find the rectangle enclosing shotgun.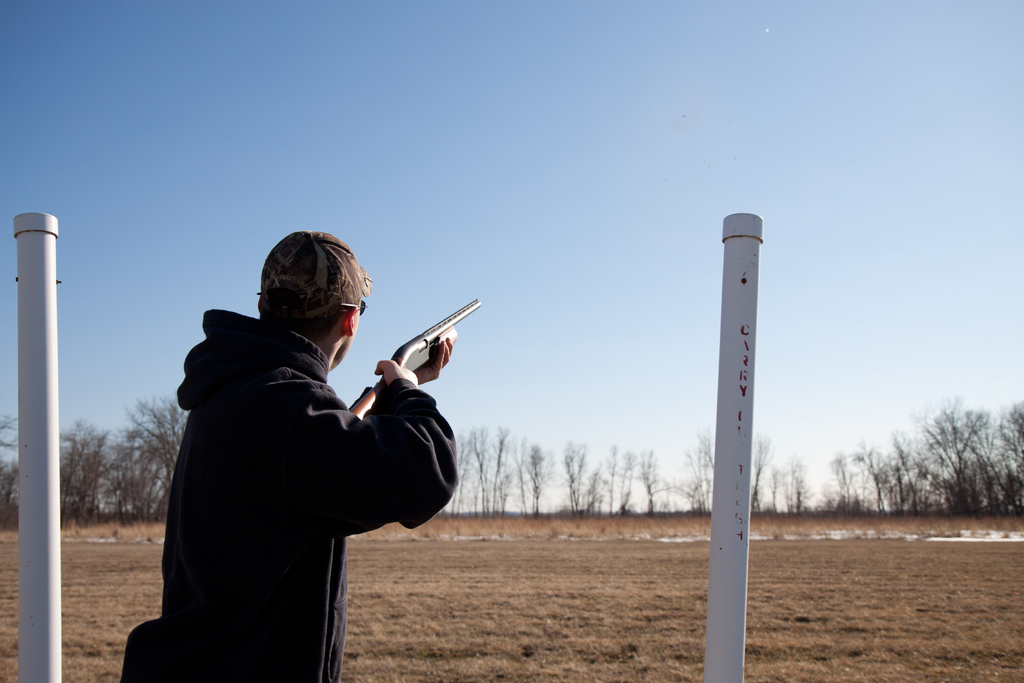
left=340, top=294, right=484, bottom=420.
